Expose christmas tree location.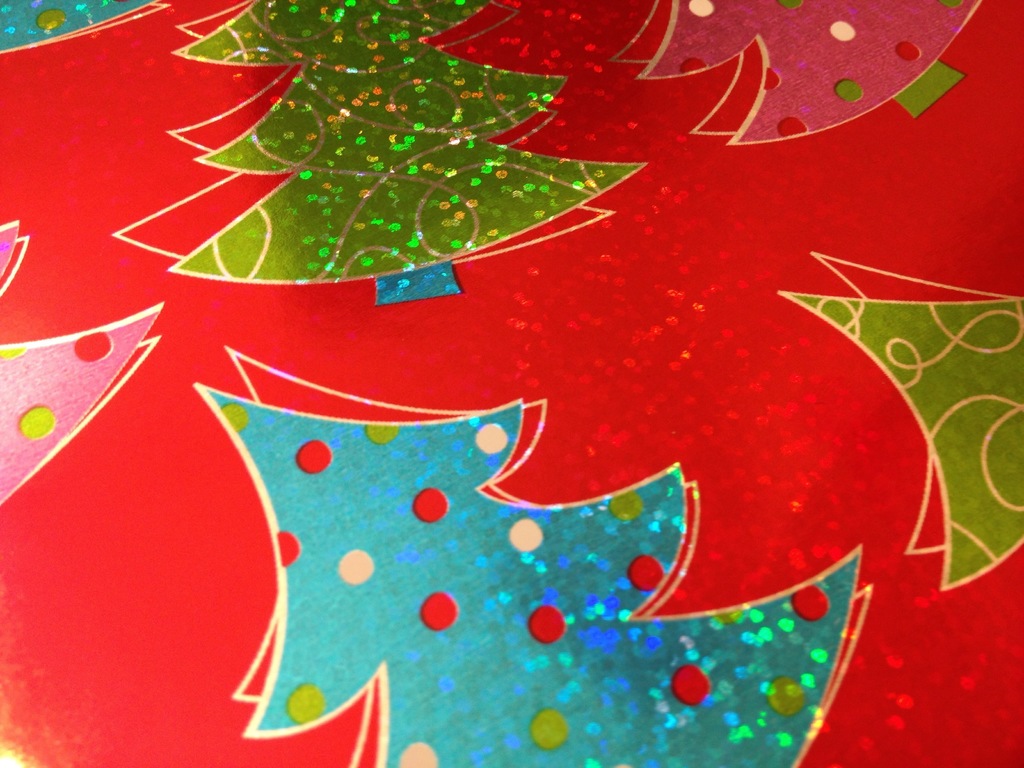
Exposed at 0/220/163/514.
